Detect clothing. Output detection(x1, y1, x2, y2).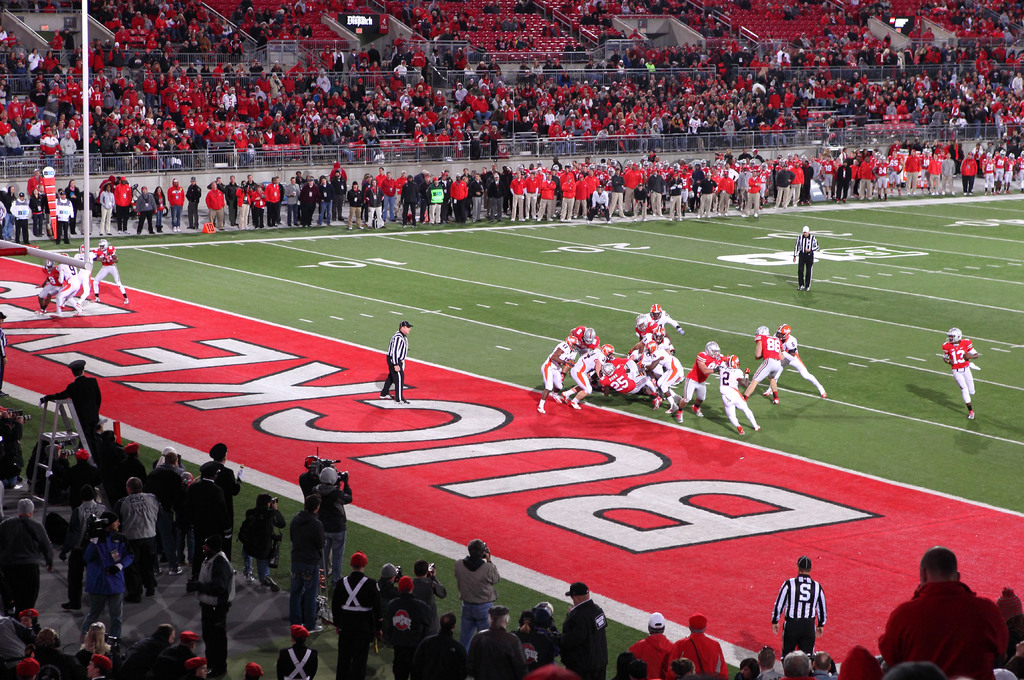
detection(333, 565, 383, 679).
